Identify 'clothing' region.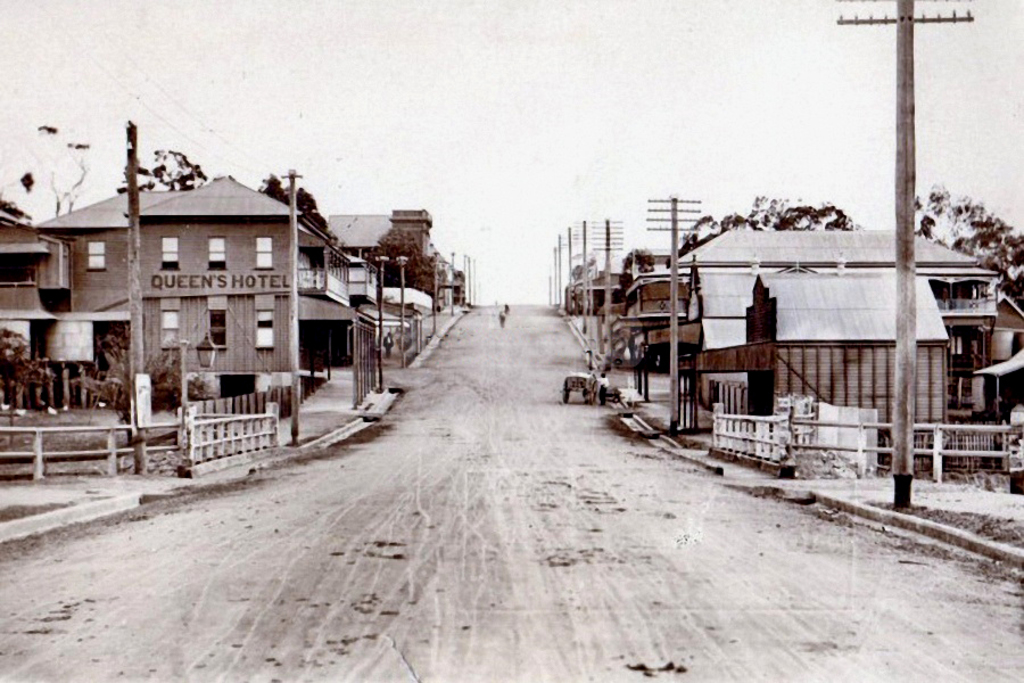
Region: {"left": 495, "top": 306, "right": 506, "bottom": 331}.
